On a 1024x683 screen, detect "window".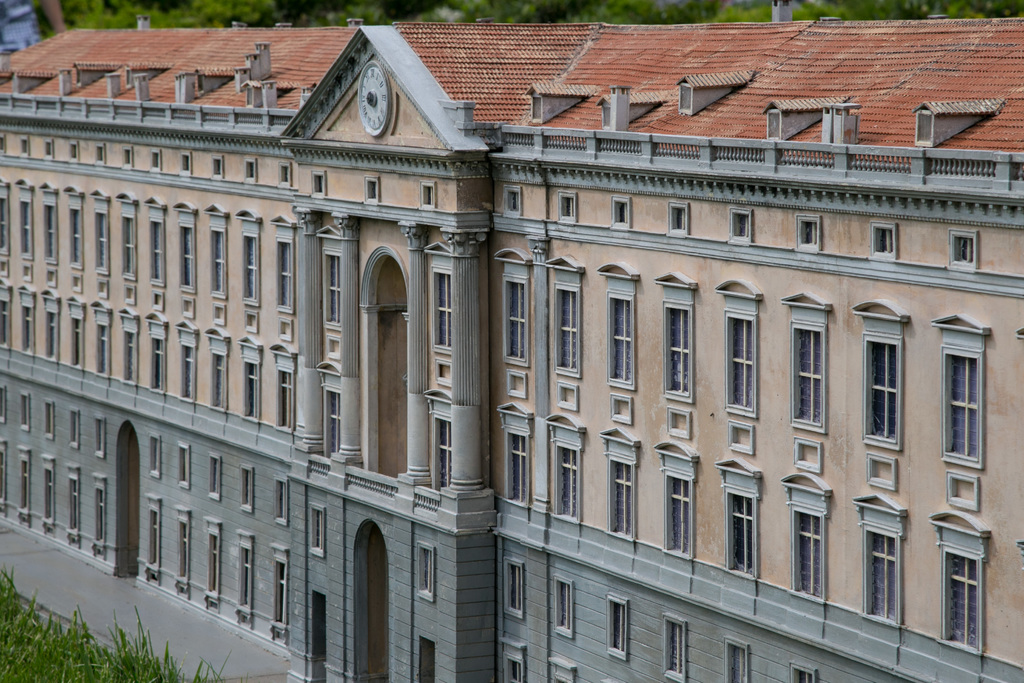
<region>601, 438, 640, 536</region>.
